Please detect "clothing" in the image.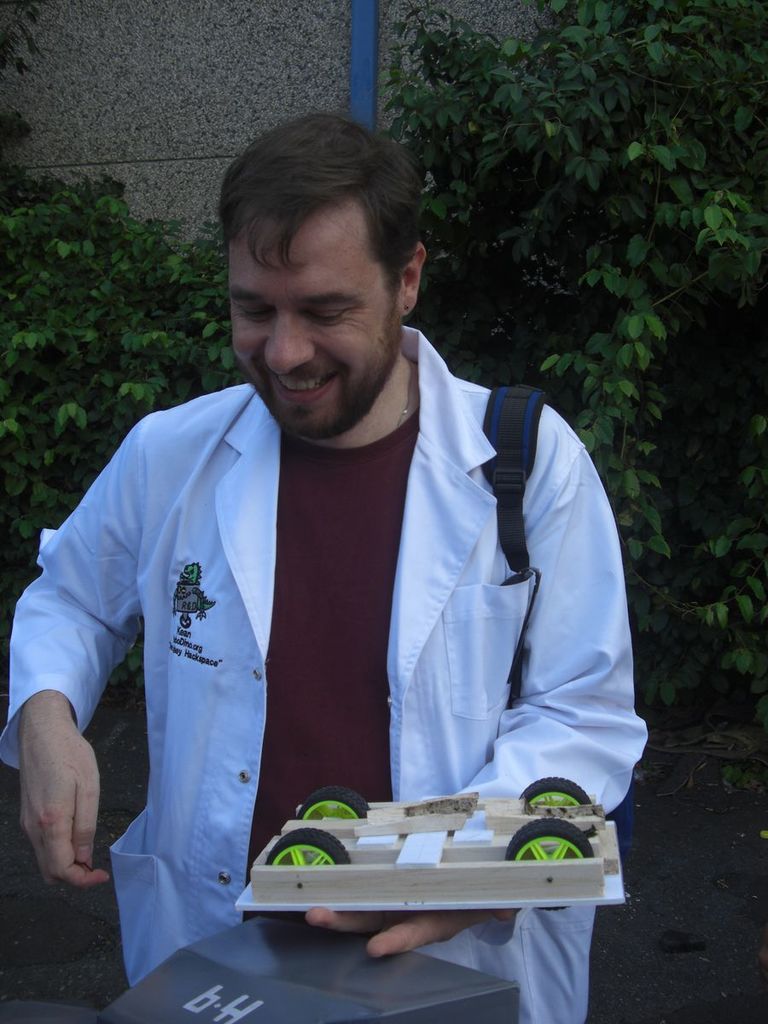
x1=1 y1=327 x2=650 y2=1023.
